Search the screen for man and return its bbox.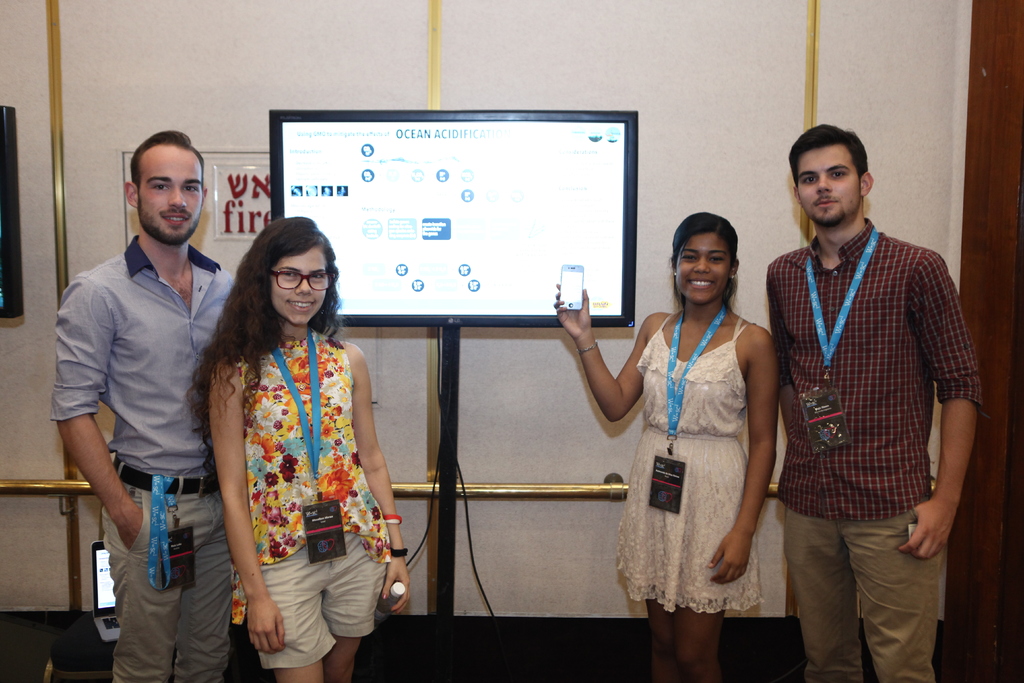
Found: BBox(748, 115, 986, 682).
